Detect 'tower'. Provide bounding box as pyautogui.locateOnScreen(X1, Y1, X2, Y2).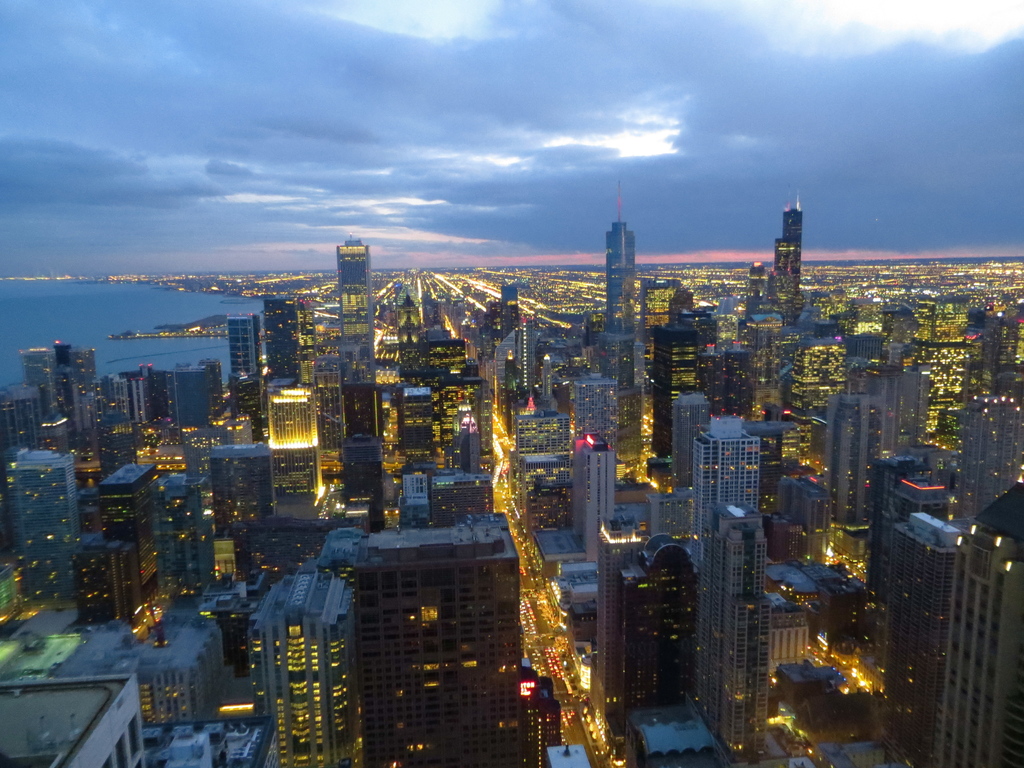
pyautogui.locateOnScreen(267, 380, 316, 495).
